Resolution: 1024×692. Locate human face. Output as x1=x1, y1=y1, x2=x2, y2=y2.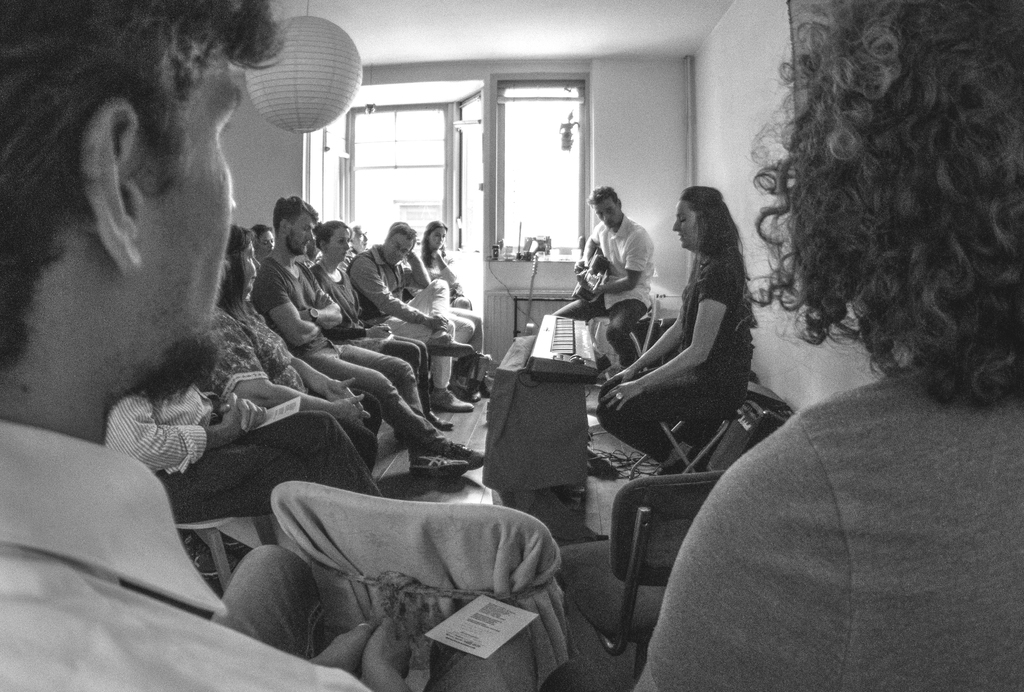
x1=136, y1=54, x2=243, y2=371.
